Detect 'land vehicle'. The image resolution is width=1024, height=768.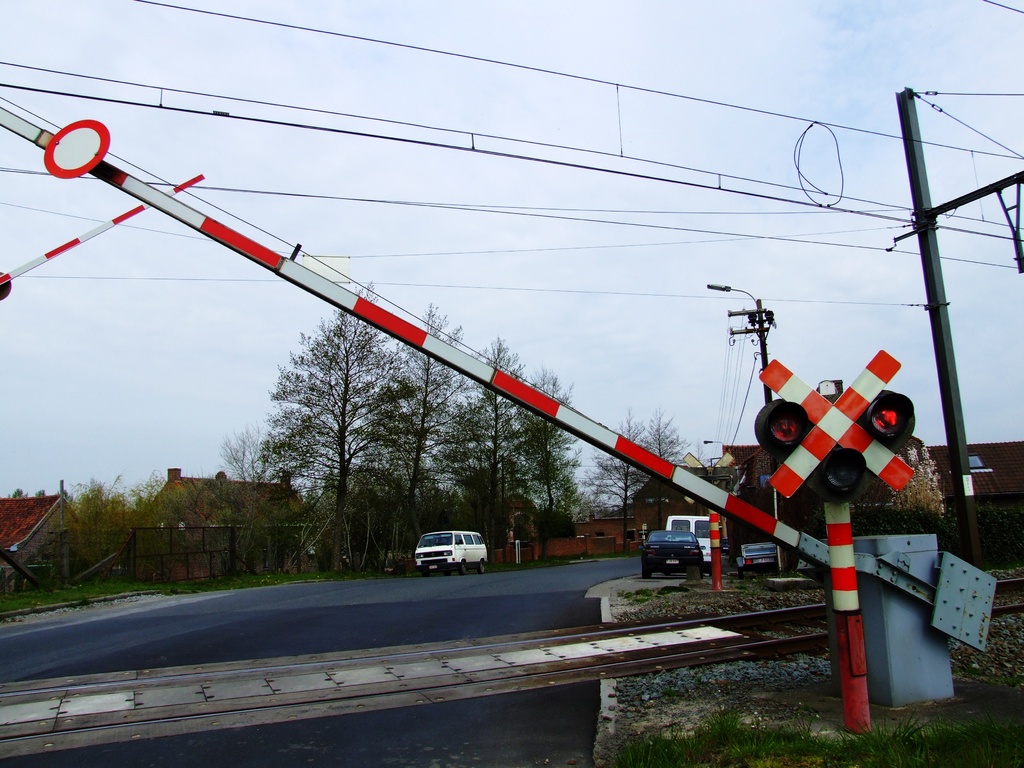
664,513,710,560.
